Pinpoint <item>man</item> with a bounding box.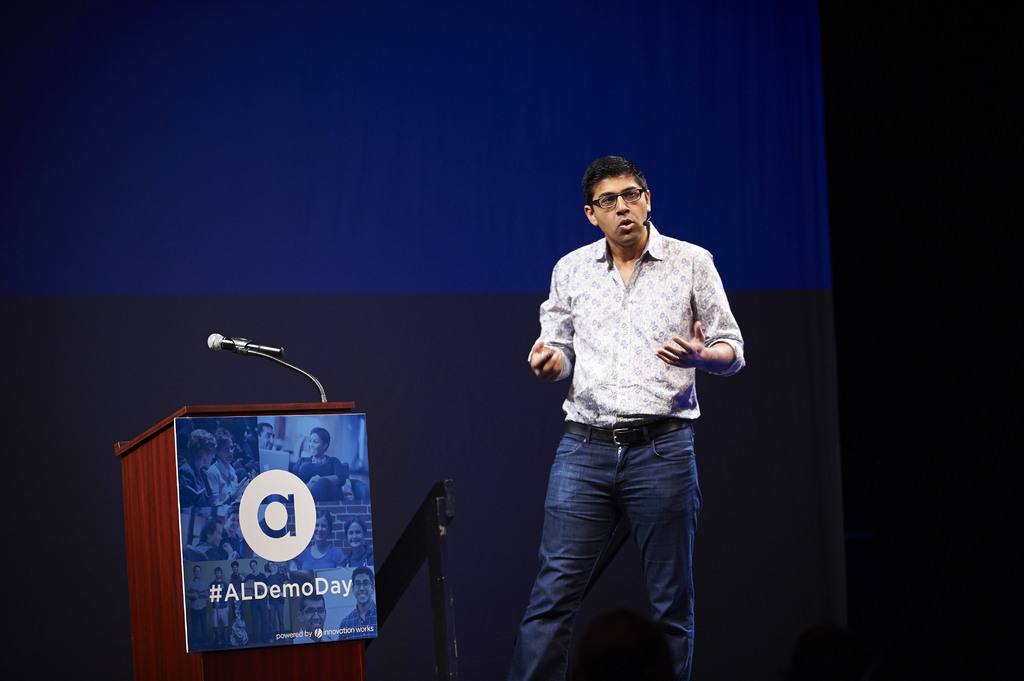
[191,517,234,559].
